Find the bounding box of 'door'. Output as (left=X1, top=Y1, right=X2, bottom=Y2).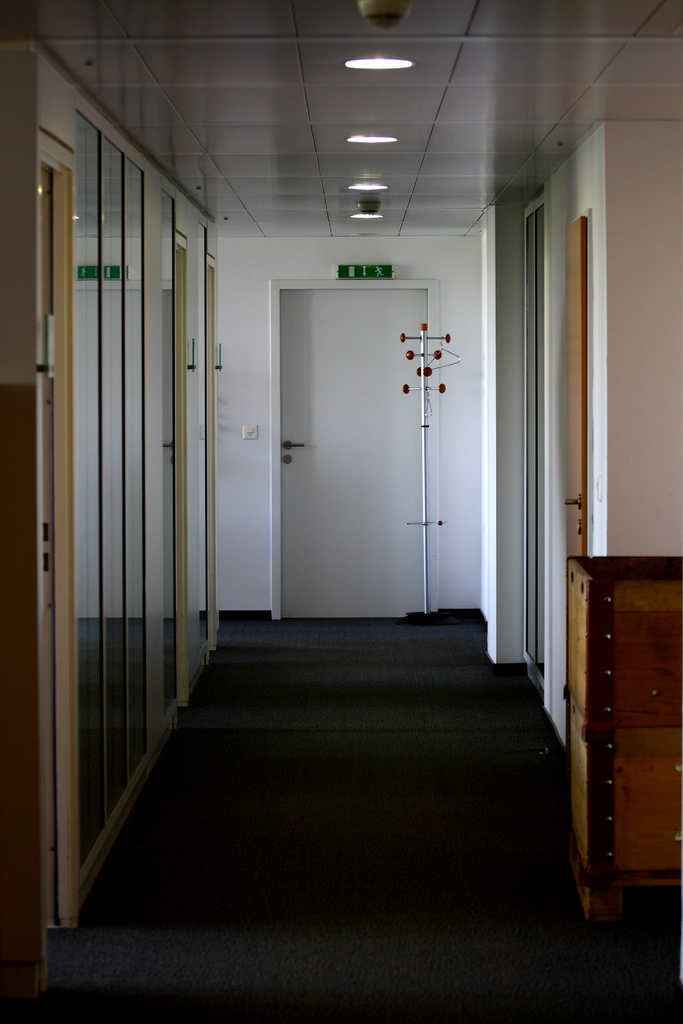
(left=282, top=273, right=481, bottom=611).
